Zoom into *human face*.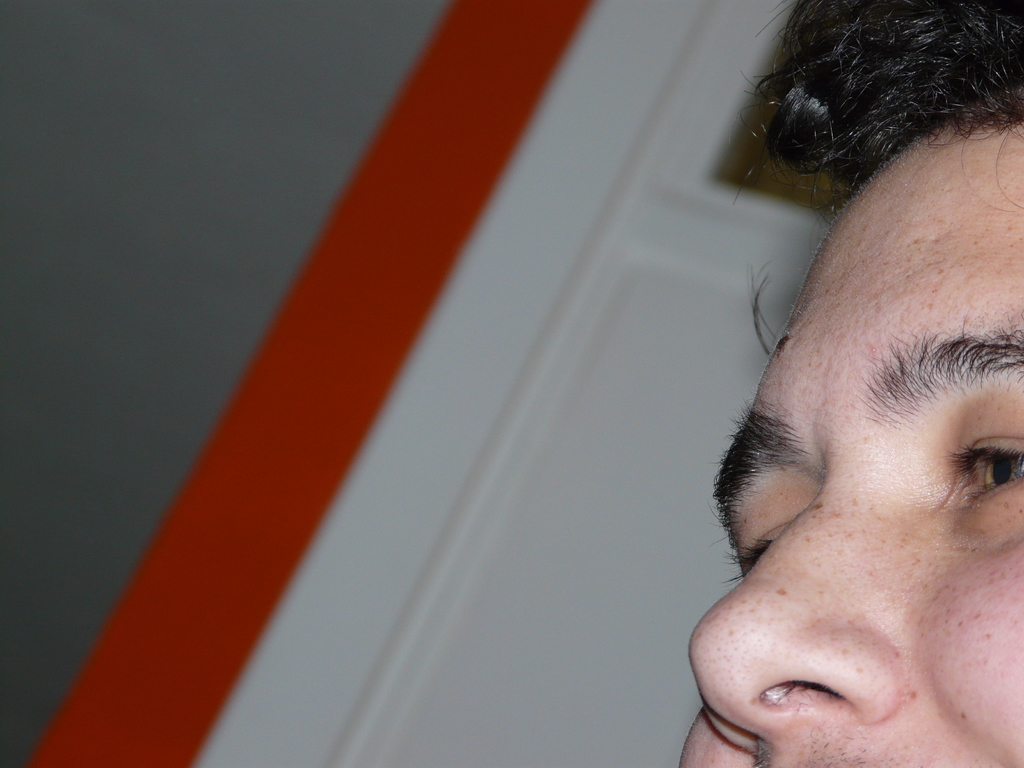
Zoom target: 677,140,1023,767.
